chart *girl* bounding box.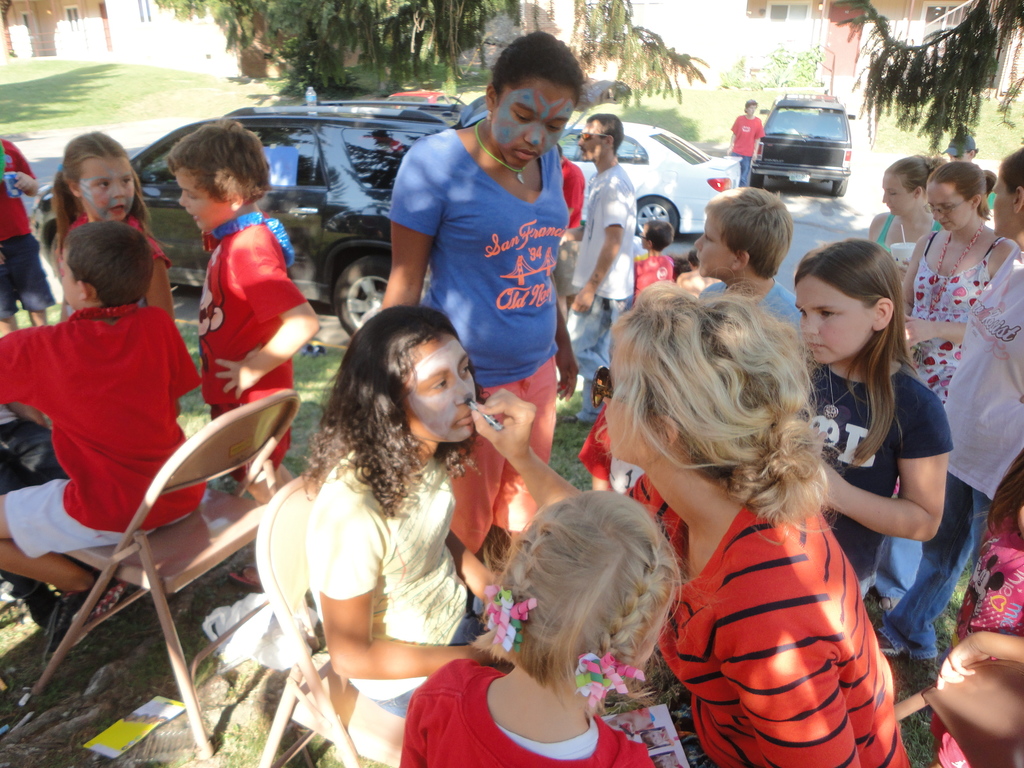
Charted: 900 162 1012 420.
